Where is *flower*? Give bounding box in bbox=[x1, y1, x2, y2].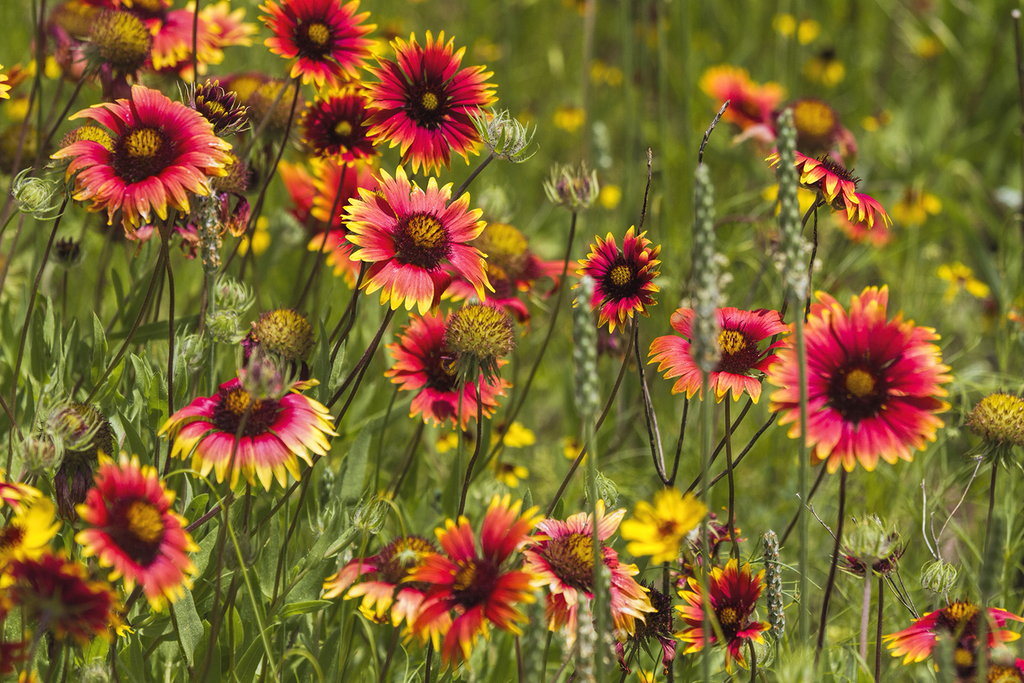
bbox=[881, 599, 1020, 669].
